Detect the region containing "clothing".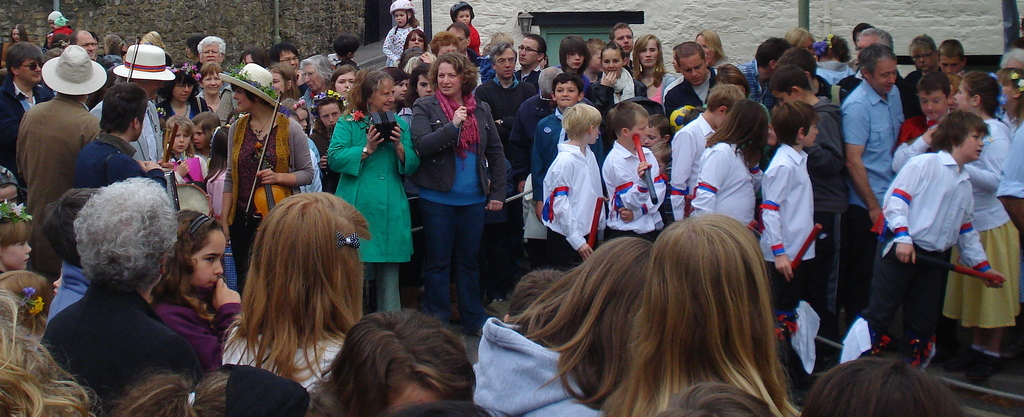
region(543, 136, 614, 251).
